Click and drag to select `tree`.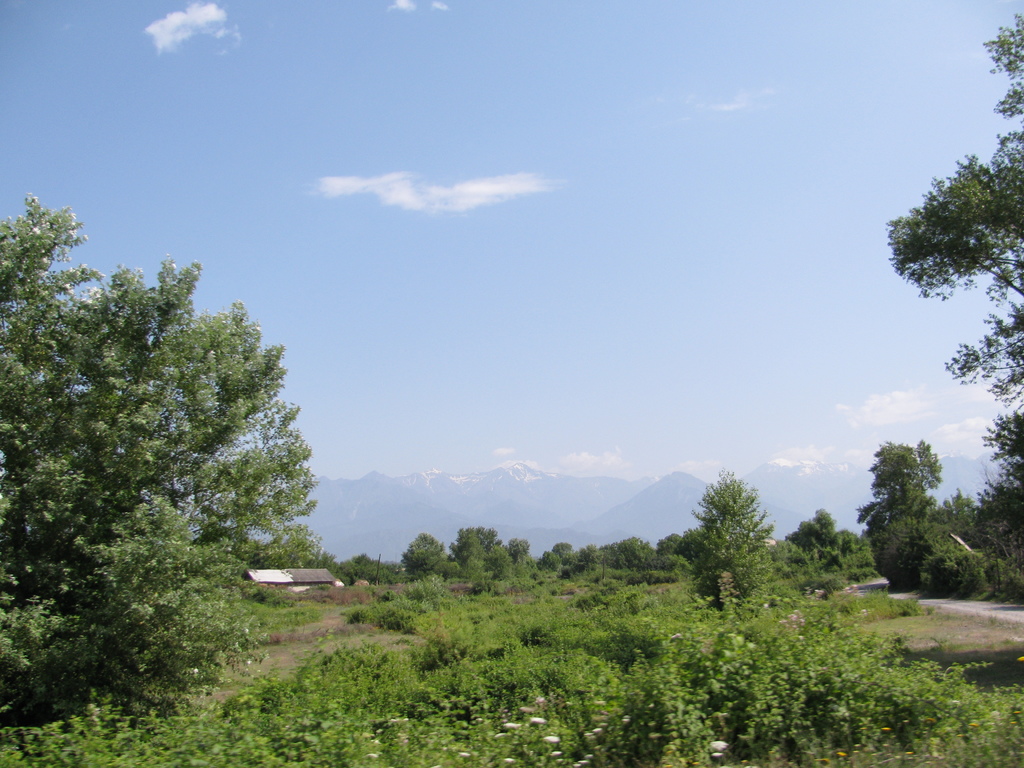
Selection: select_region(456, 518, 518, 584).
